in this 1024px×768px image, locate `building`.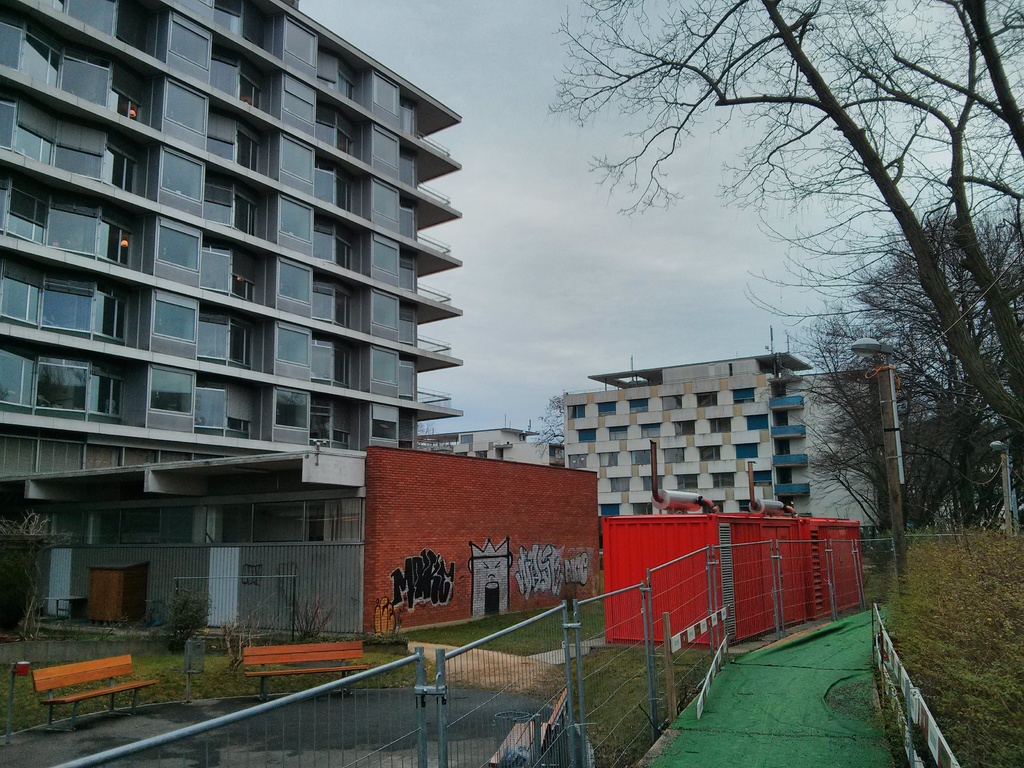
Bounding box: 0/0/598/646.
